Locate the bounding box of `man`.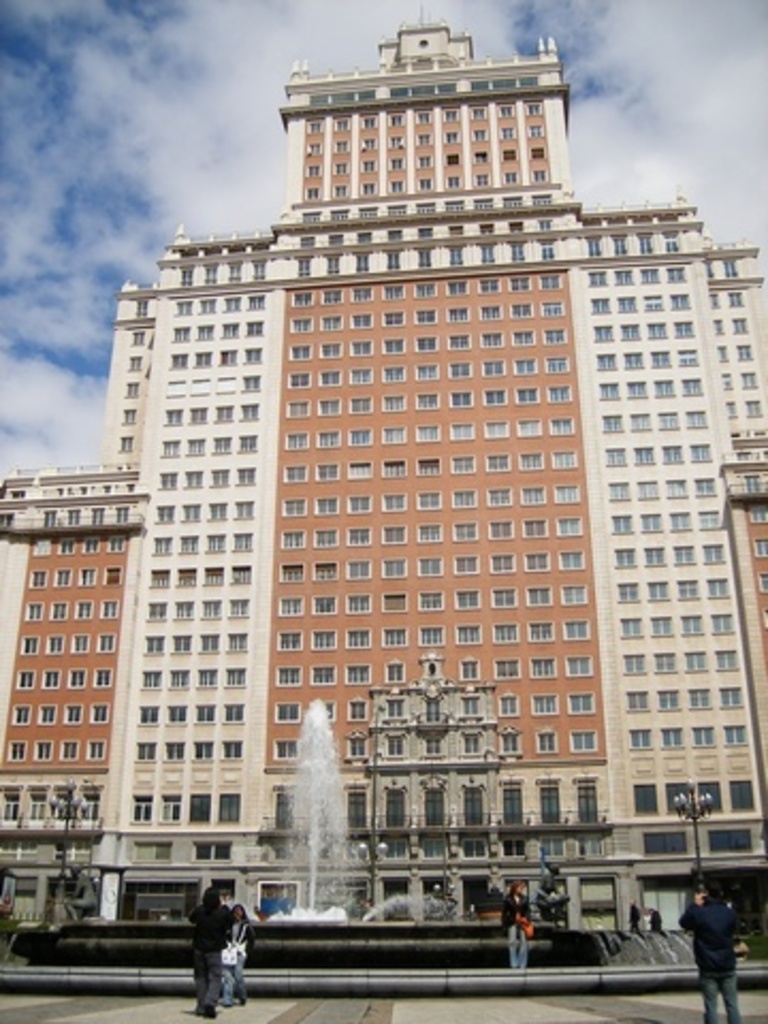
Bounding box: bbox(676, 898, 755, 990).
